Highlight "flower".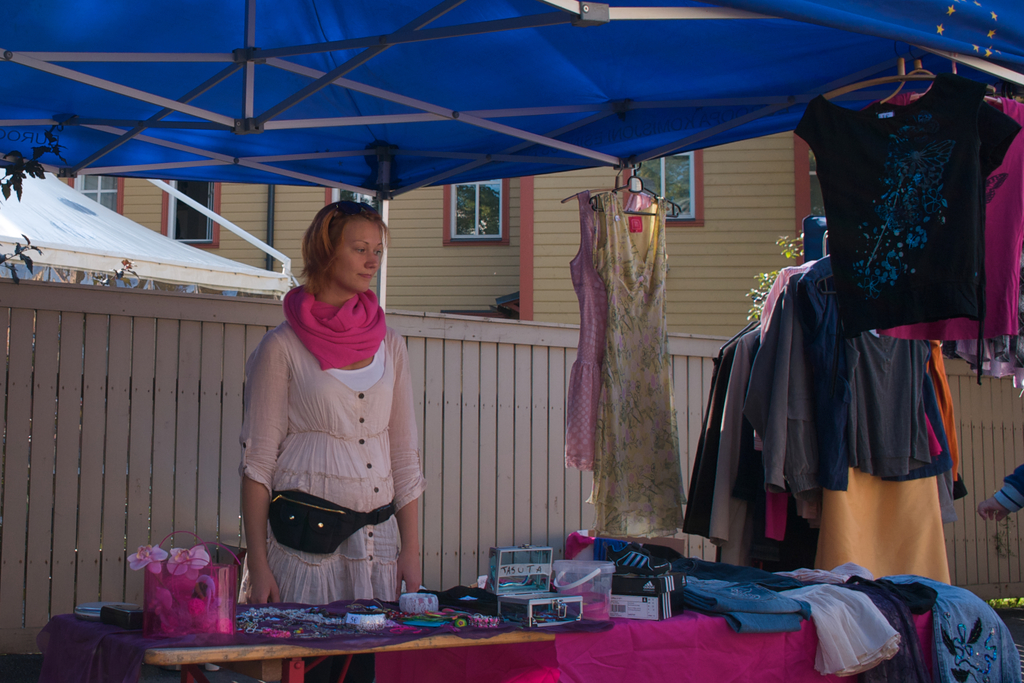
Highlighted region: crop(218, 616, 236, 636).
